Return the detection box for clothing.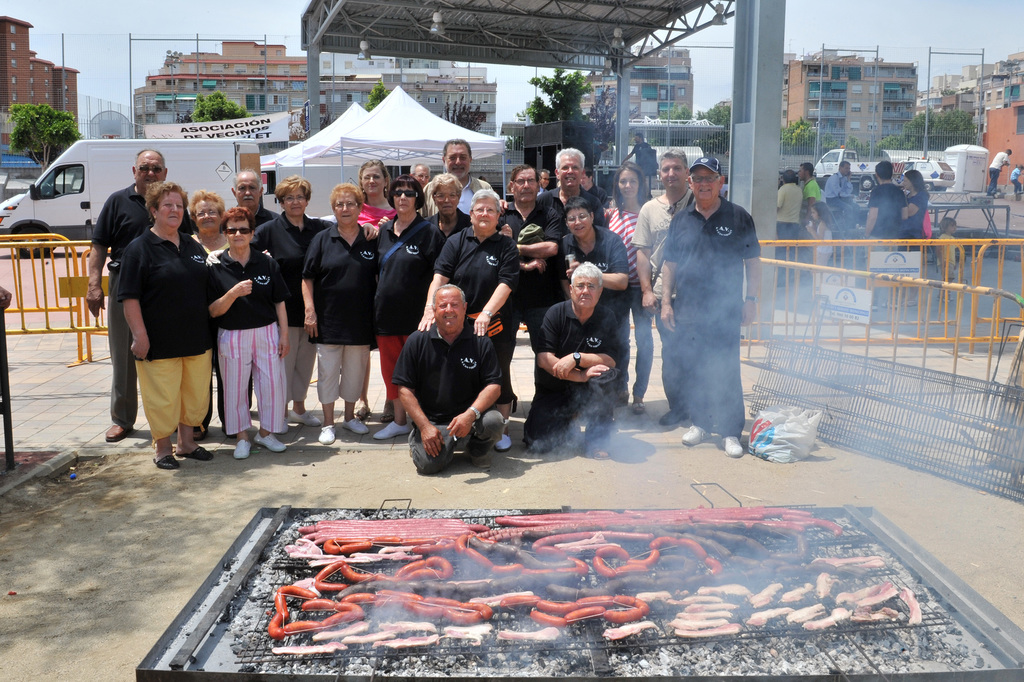
x1=631, y1=141, x2=653, y2=174.
